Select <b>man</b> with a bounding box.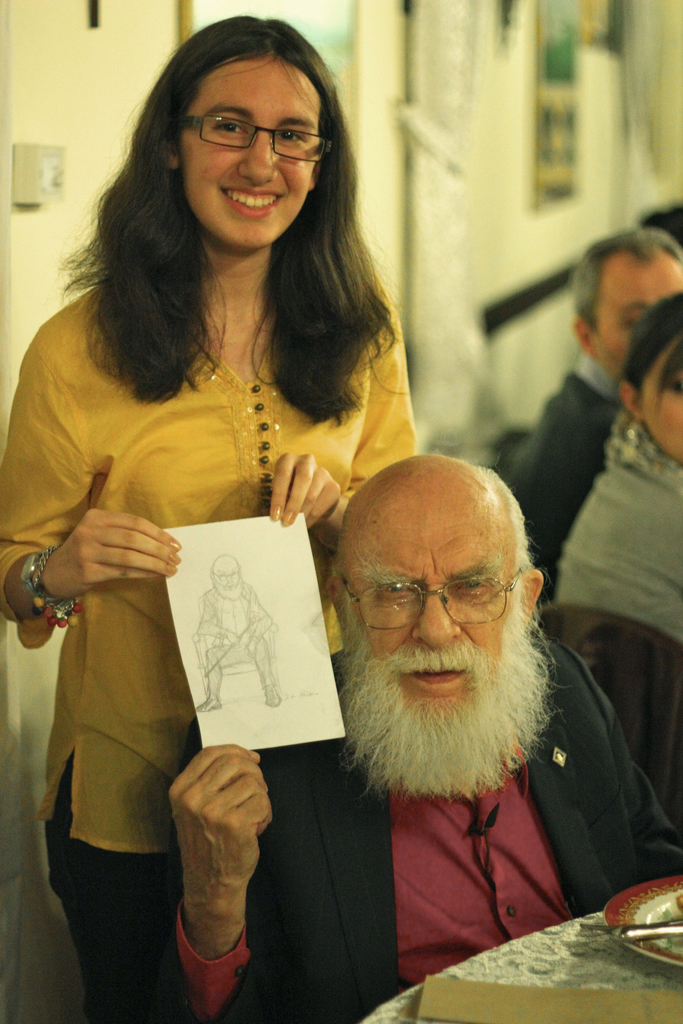
{"left": 156, "top": 339, "right": 662, "bottom": 978}.
